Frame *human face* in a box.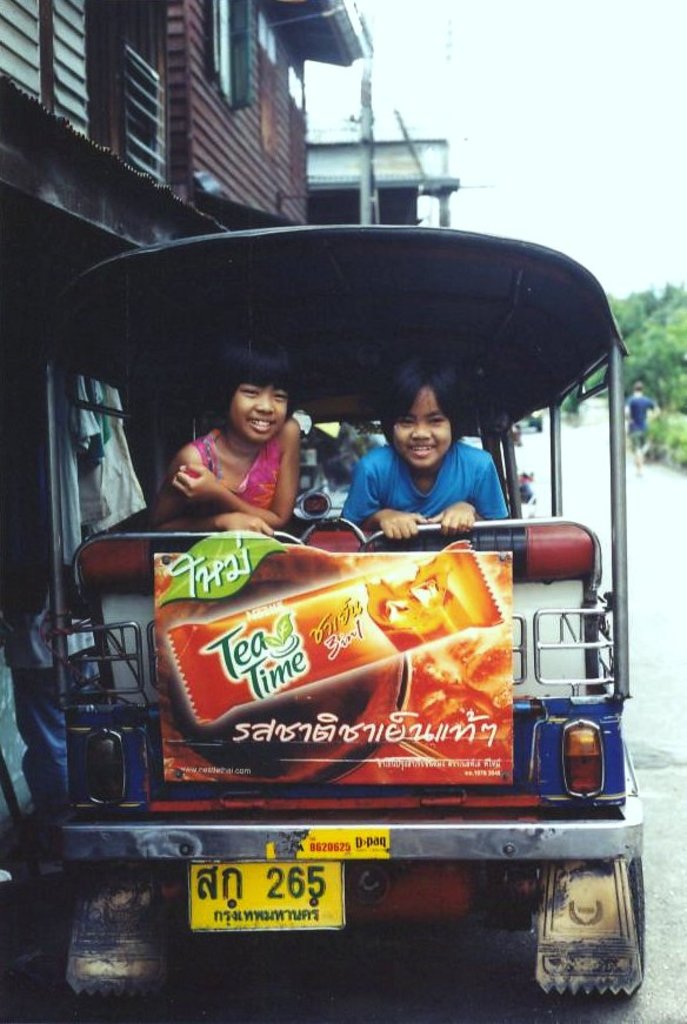
[x1=387, y1=381, x2=459, y2=474].
